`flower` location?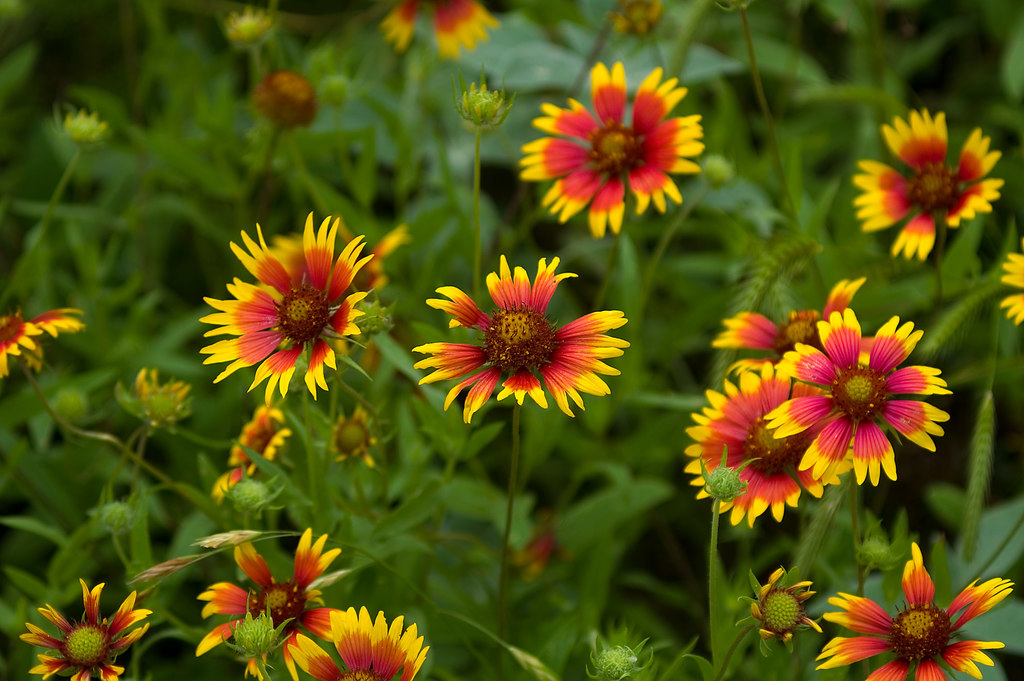
252:67:326:138
